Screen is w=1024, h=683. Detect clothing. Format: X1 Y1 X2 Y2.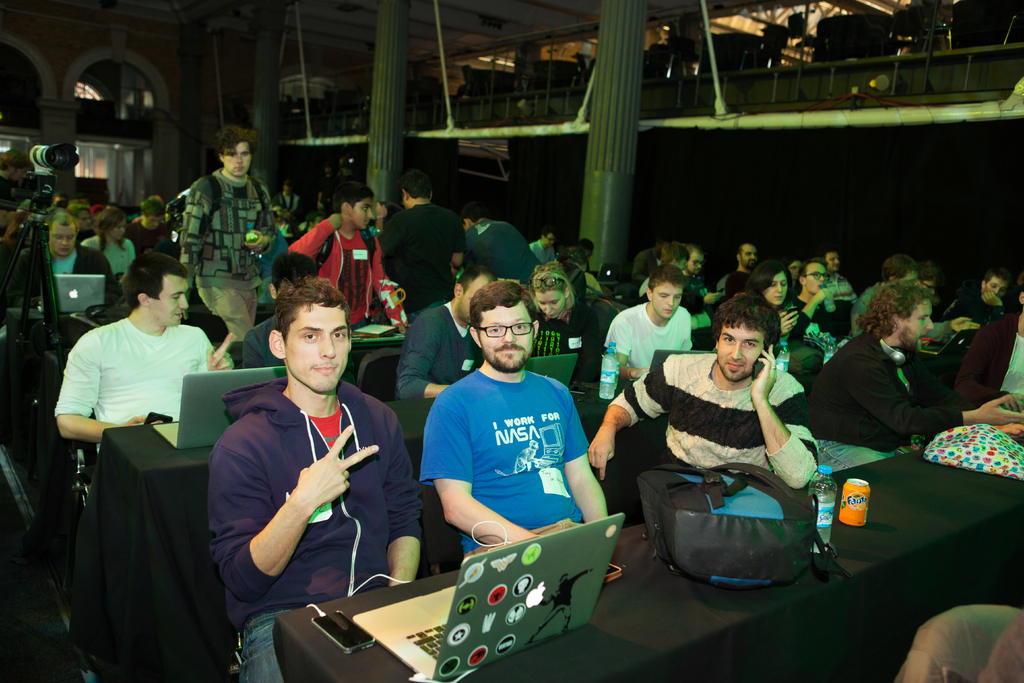
828 322 968 456.
